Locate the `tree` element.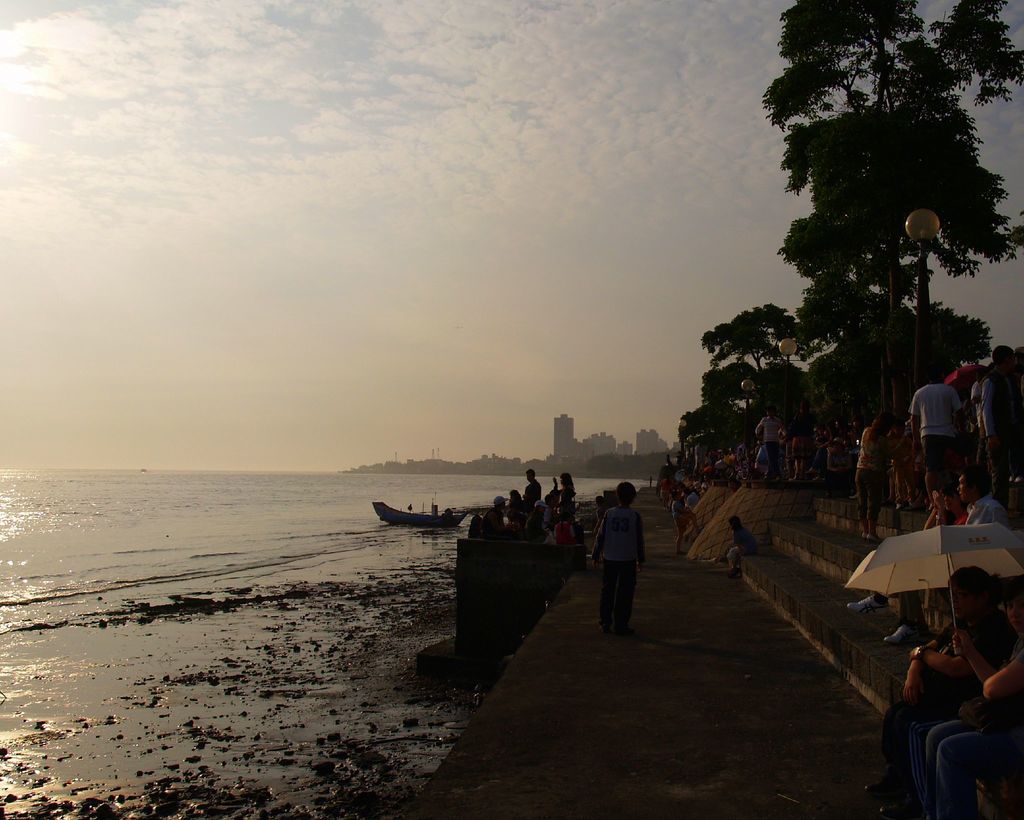
Element bbox: (701, 303, 826, 424).
